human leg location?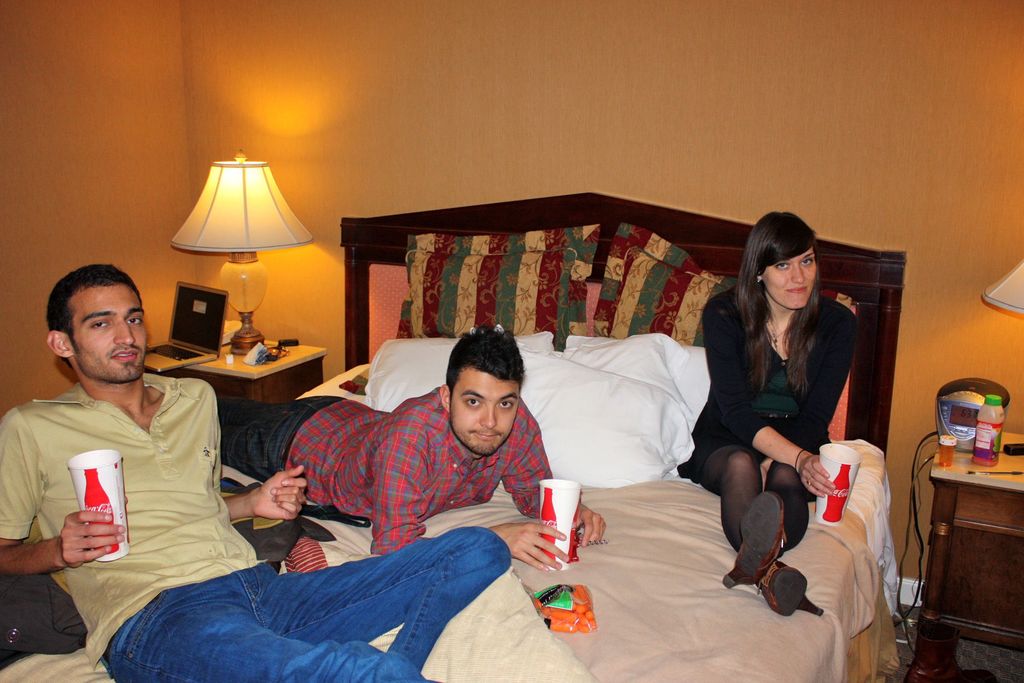
(698, 450, 806, 613)
